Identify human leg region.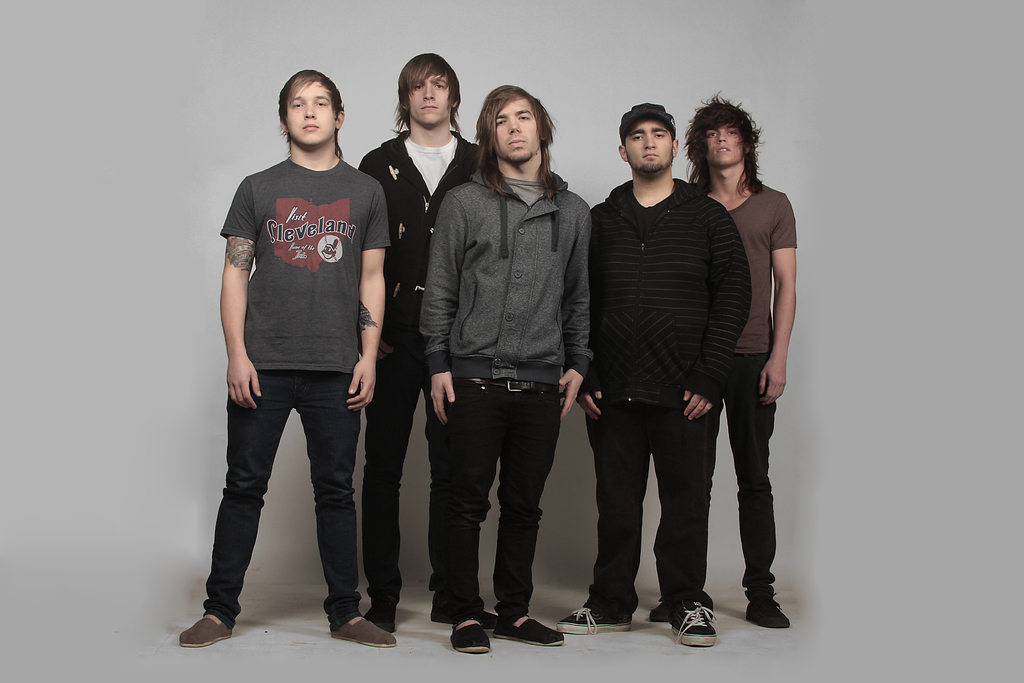
Region: <region>560, 413, 632, 629</region>.
